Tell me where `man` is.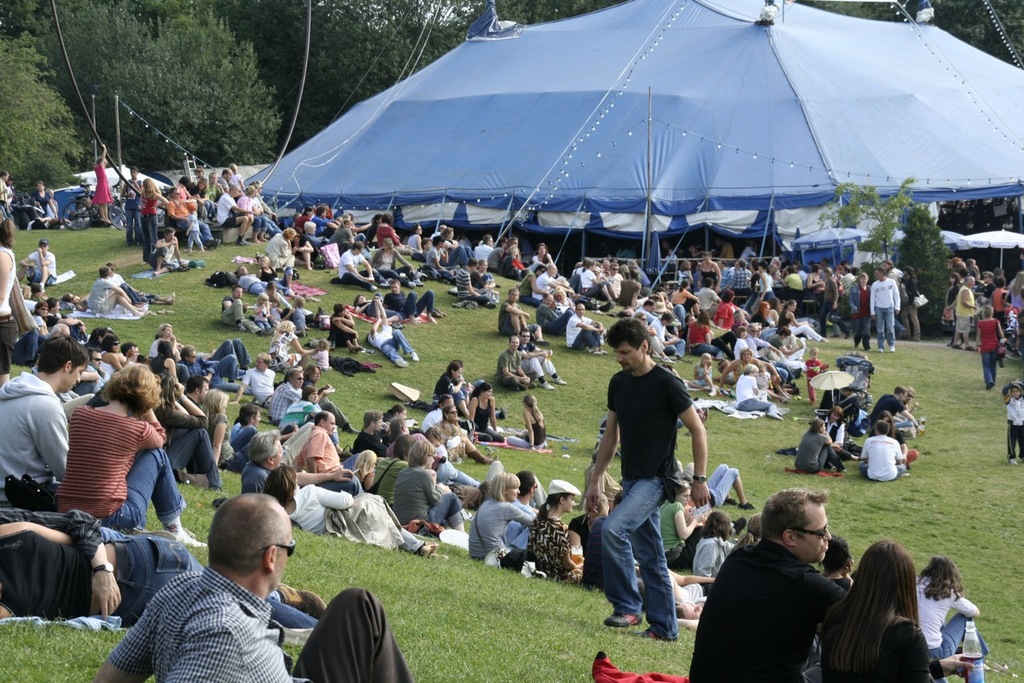
`man` is at [981,271,994,299].
